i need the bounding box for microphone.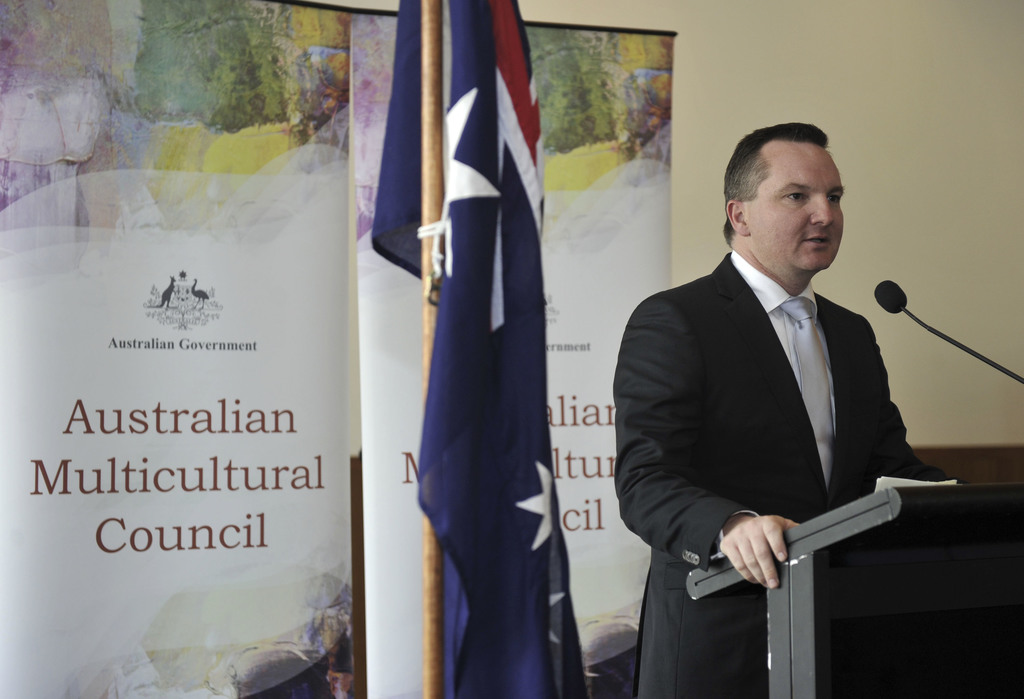
Here it is: bbox=(868, 279, 911, 316).
